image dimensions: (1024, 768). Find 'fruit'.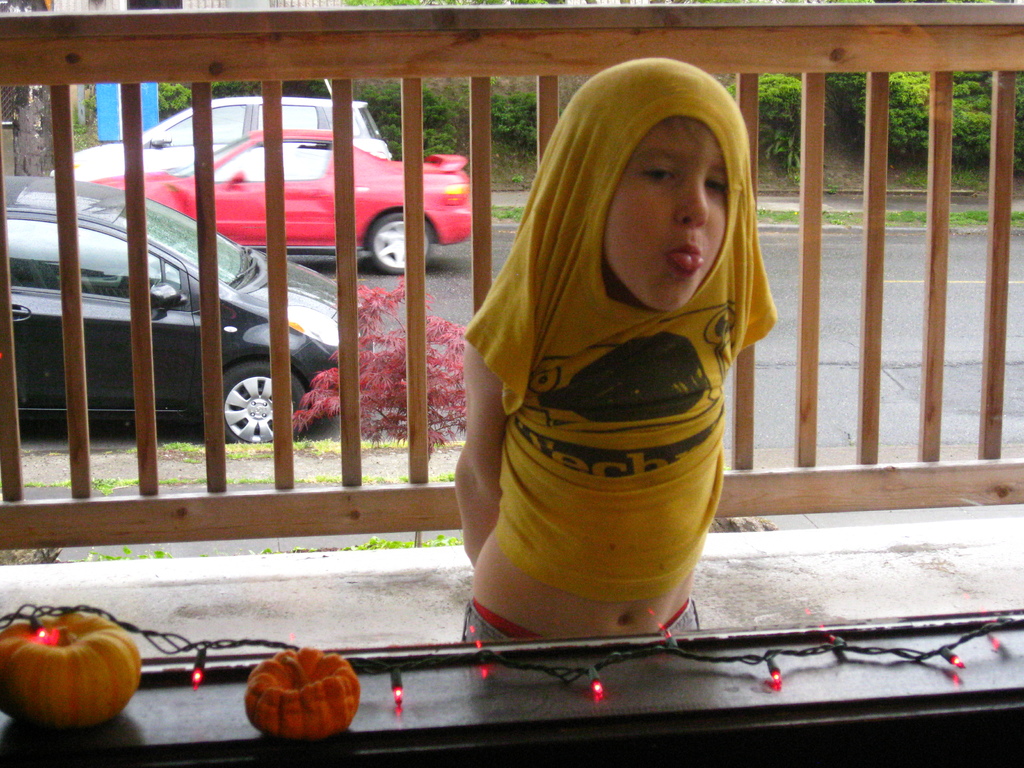
243/643/360/740.
